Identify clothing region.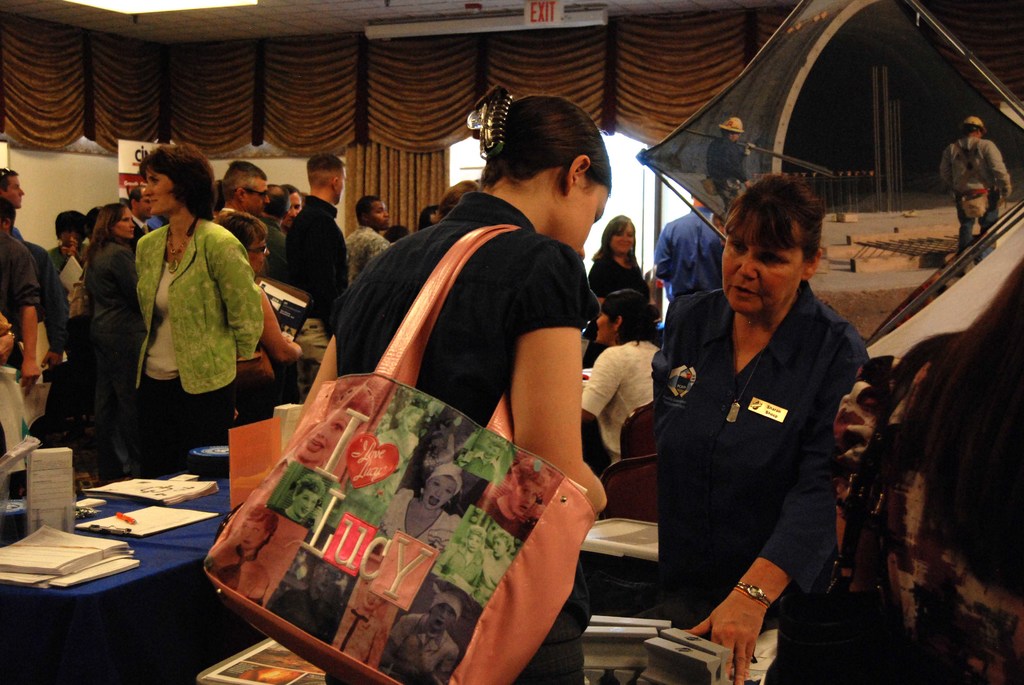
Region: rect(928, 132, 1017, 279).
